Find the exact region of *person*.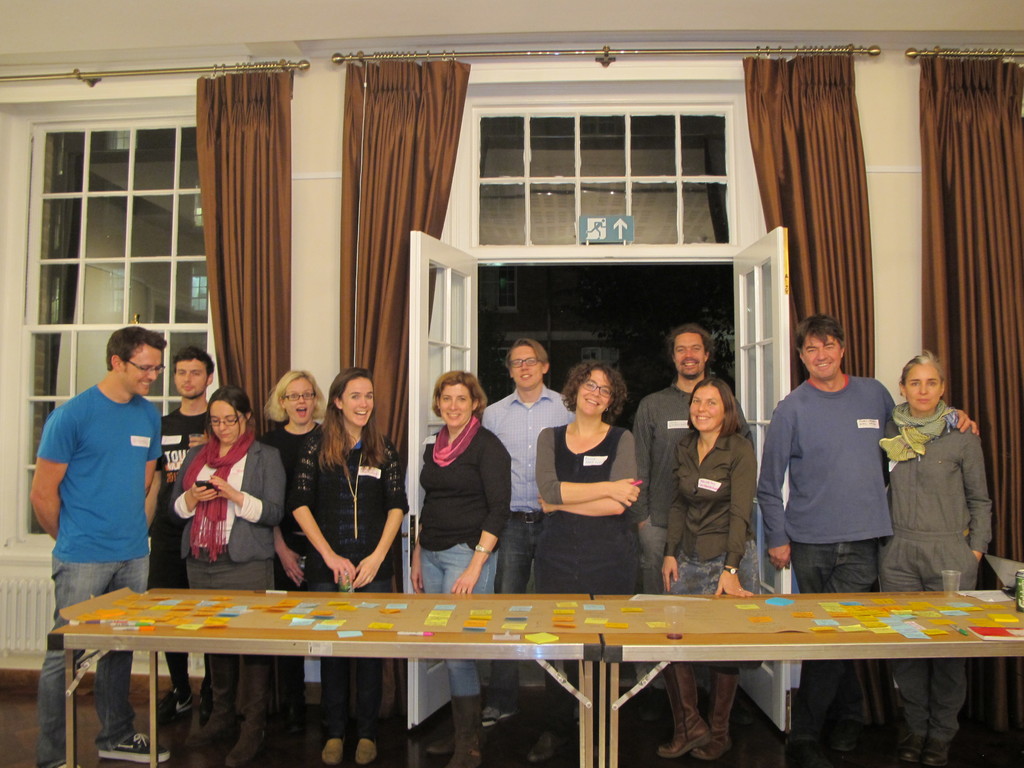
Exact region: 634 326 717 590.
